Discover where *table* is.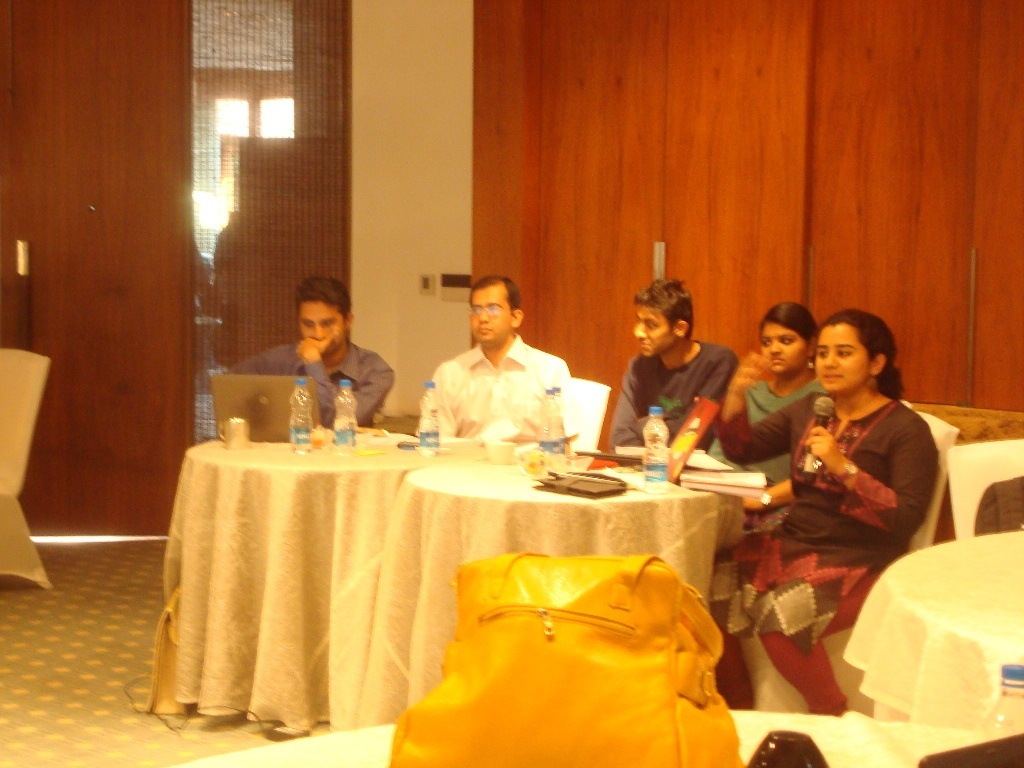
Discovered at BBox(130, 405, 530, 749).
